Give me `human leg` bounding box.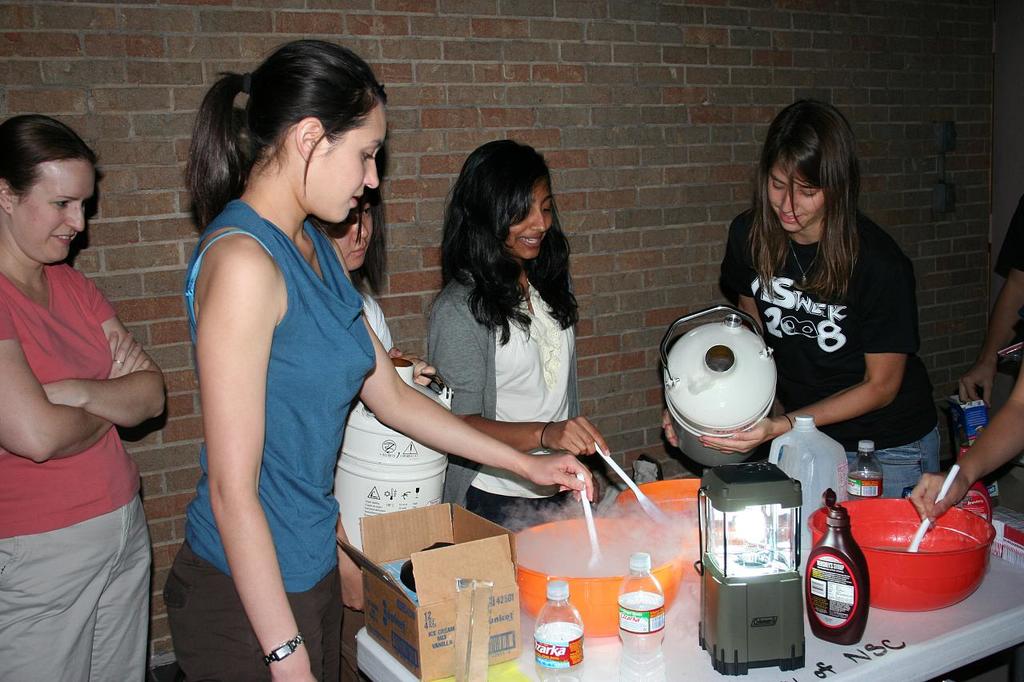
[0, 527, 90, 681].
